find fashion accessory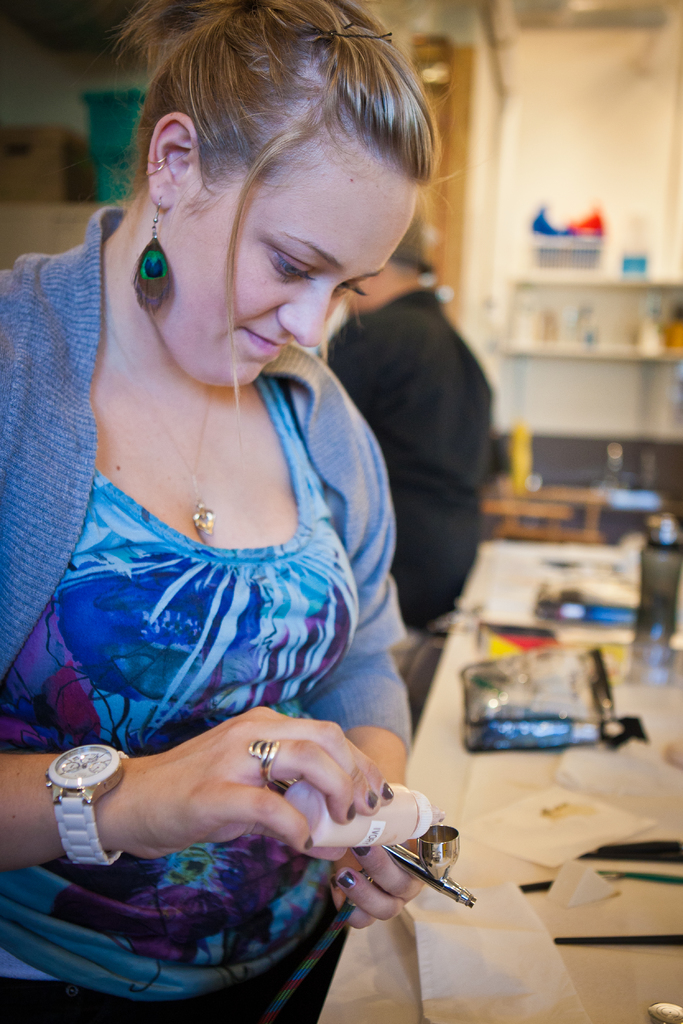
[337,872,358,889]
